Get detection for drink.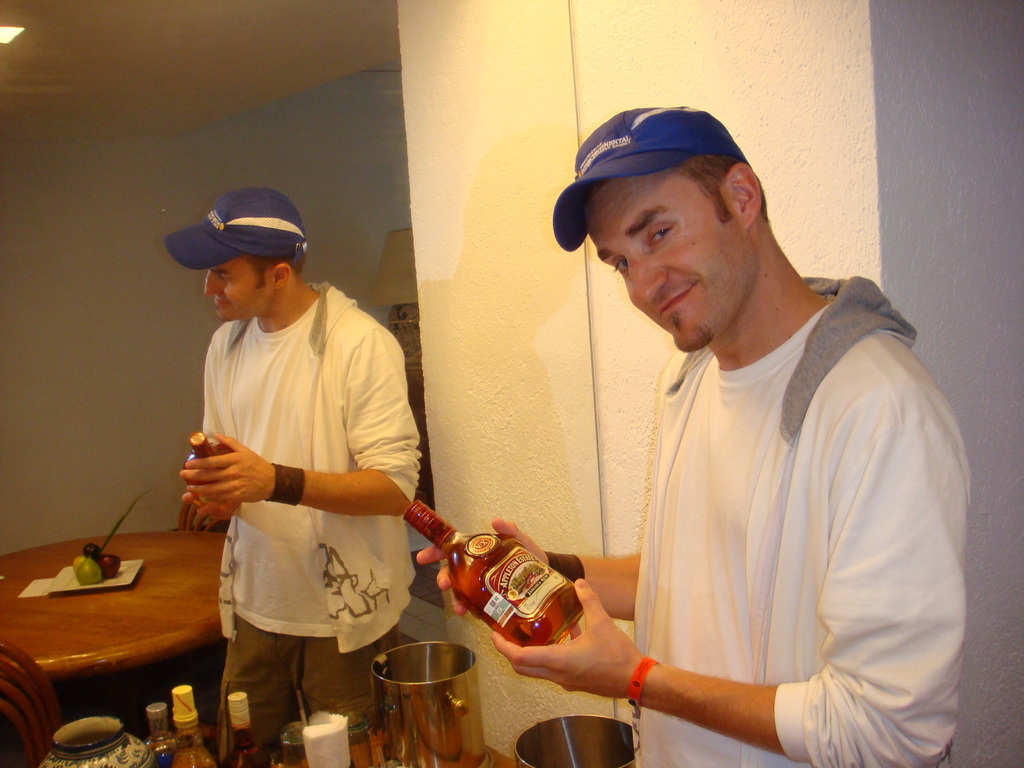
Detection: <box>179,435,239,524</box>.
